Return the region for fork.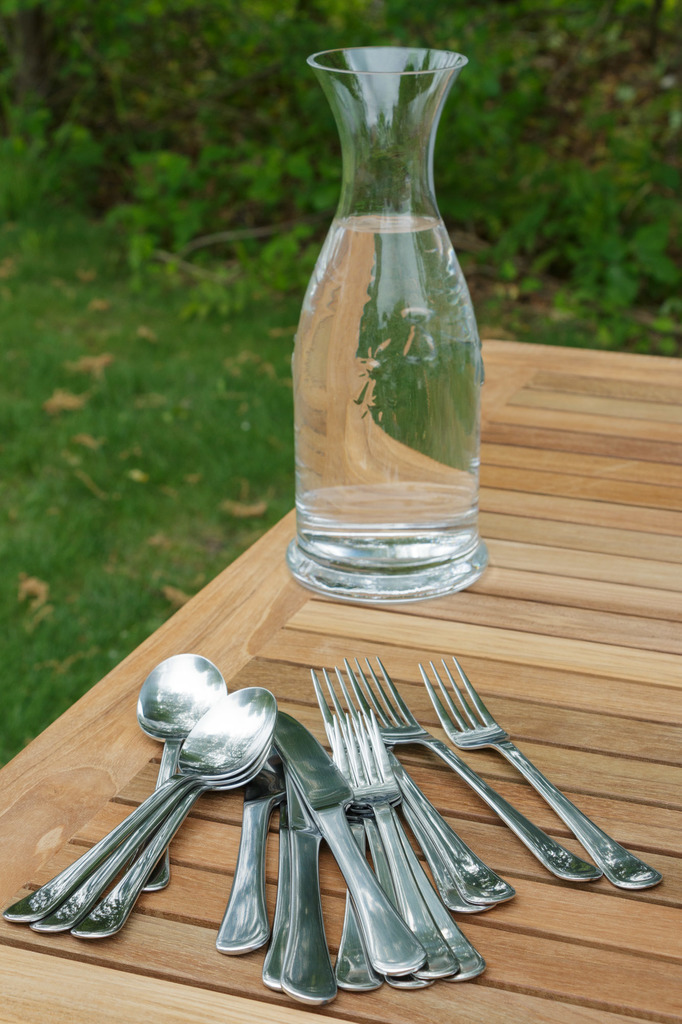
detection(416, 655, 663, 890).
